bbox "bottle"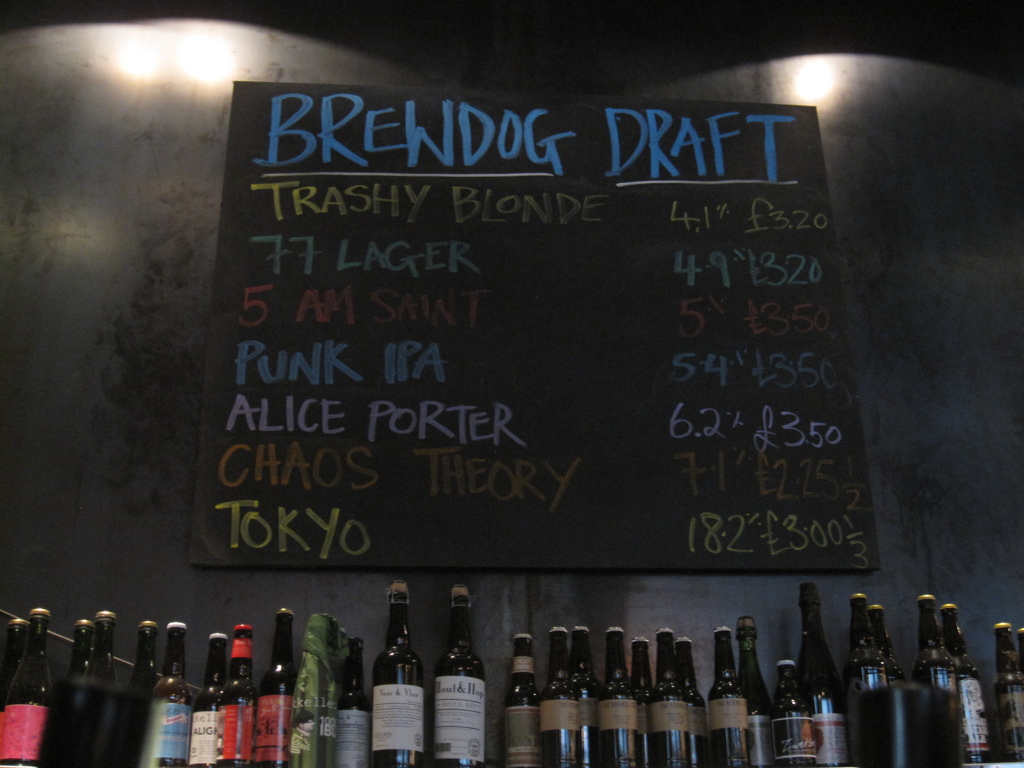
l=188, t=628, r=227, b=767
